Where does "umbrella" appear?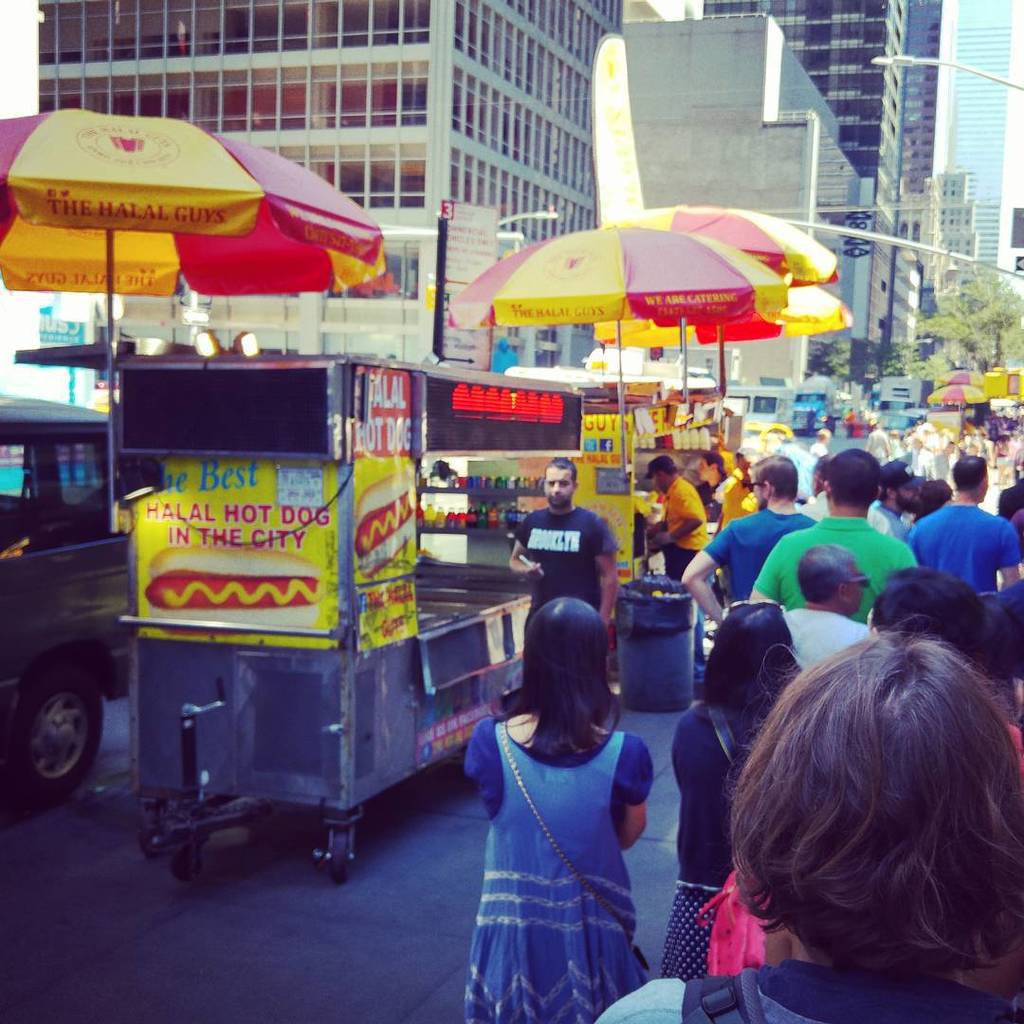
Appears at box(603, 200, 846, 421).
